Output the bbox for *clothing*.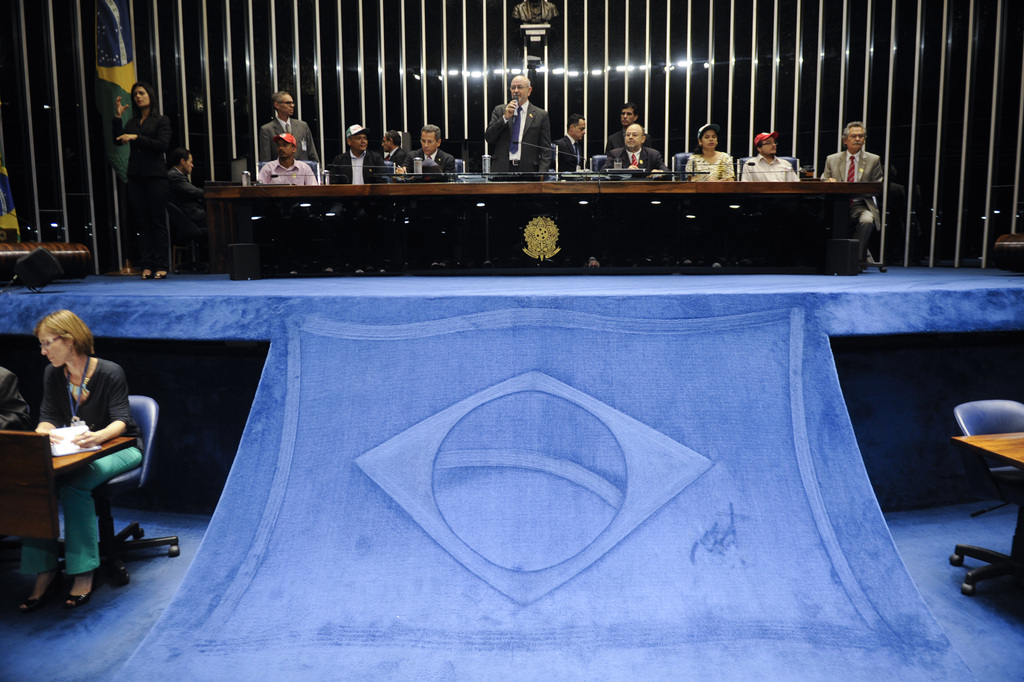
(823, 143, 882, 177).
